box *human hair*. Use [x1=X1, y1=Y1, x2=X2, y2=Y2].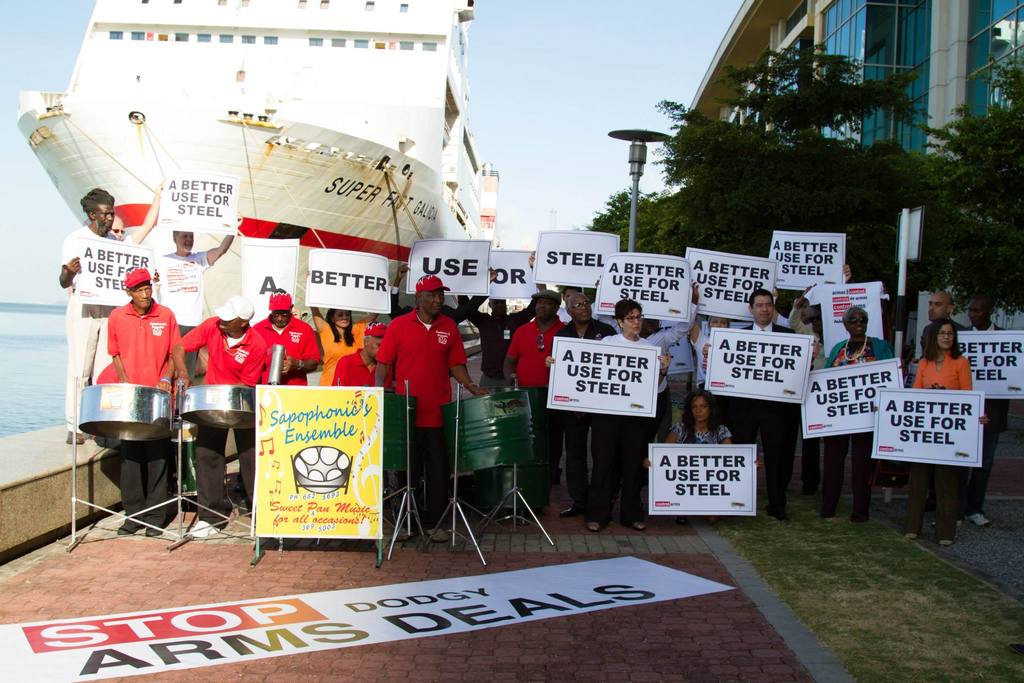
[x1=910, y1=319, x2=963, y2=364].
